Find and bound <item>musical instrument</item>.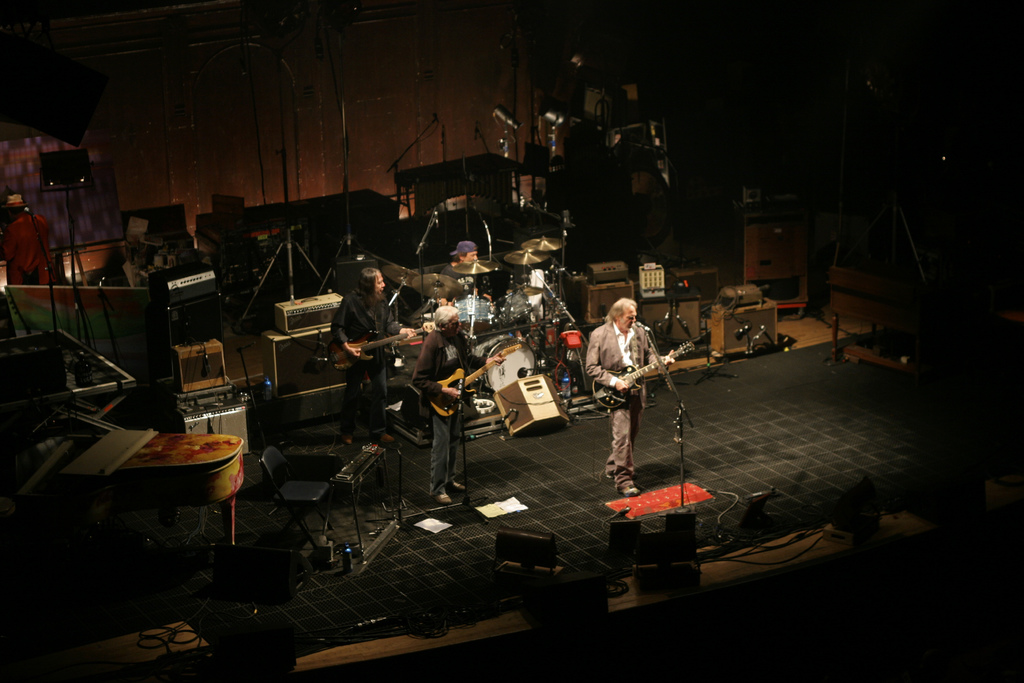
Bound: <bbox>417, 269, 458, 298</bbox>.
